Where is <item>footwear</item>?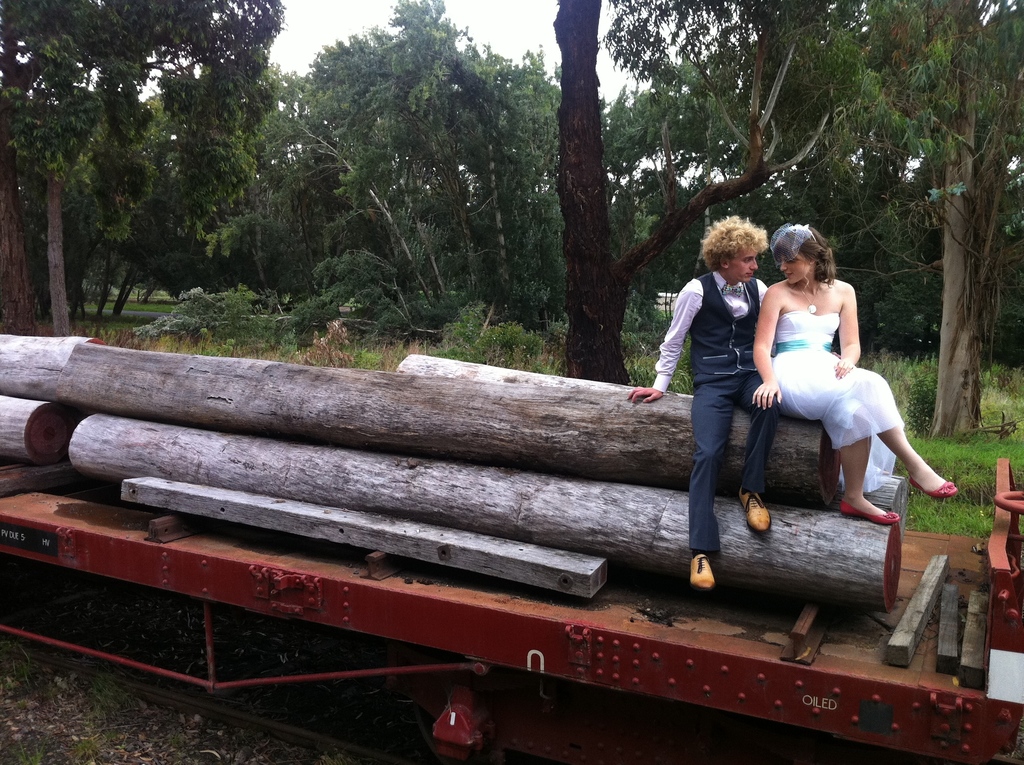
x1=840, y1=498, x2=899, y2=522.
